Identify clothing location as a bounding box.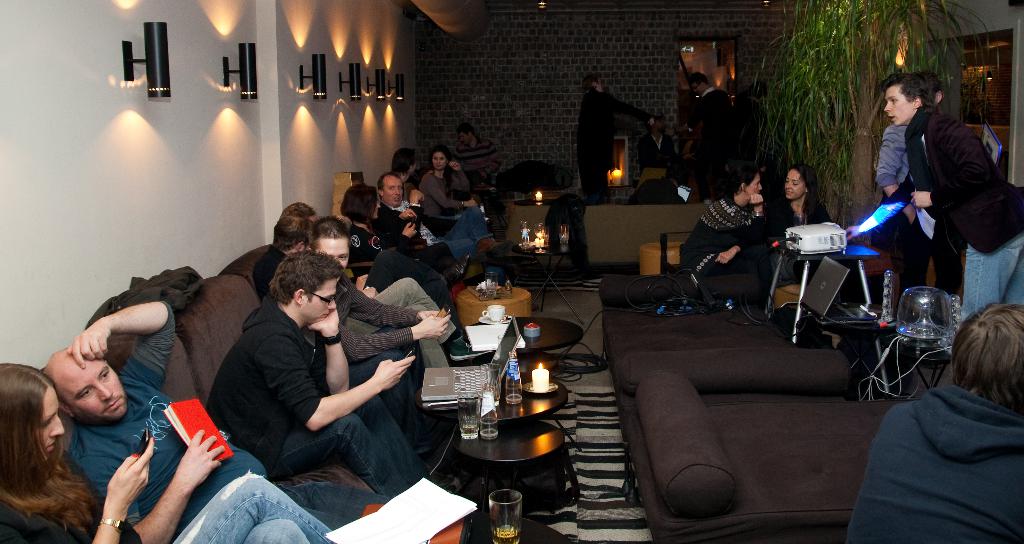
bbox=[215, 299, 420, 488].
